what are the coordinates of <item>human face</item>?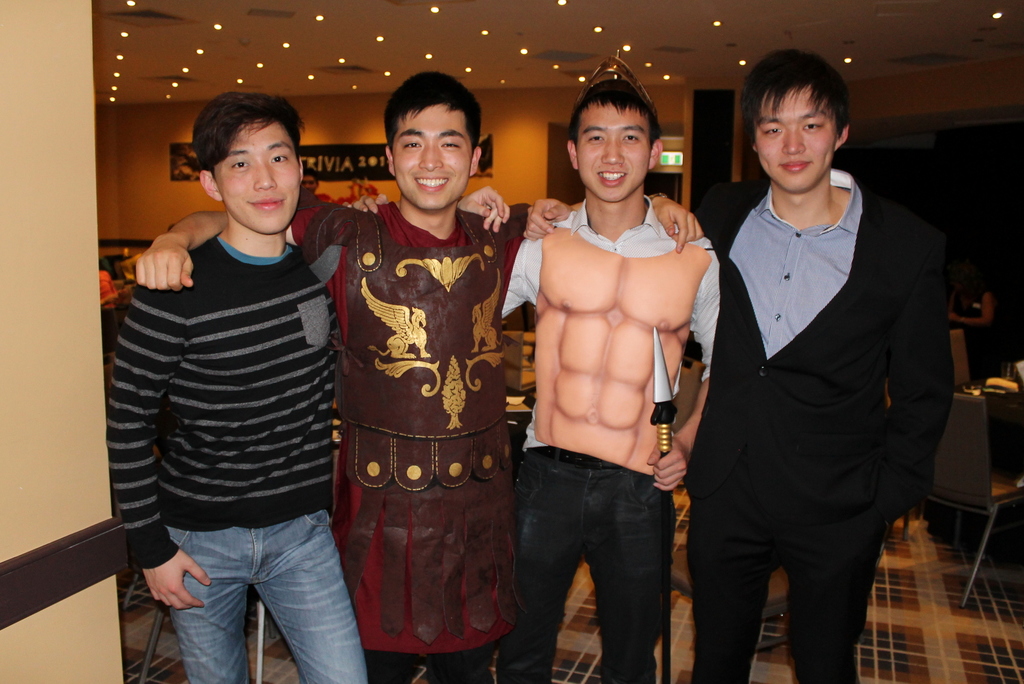
390 106 479 216.
